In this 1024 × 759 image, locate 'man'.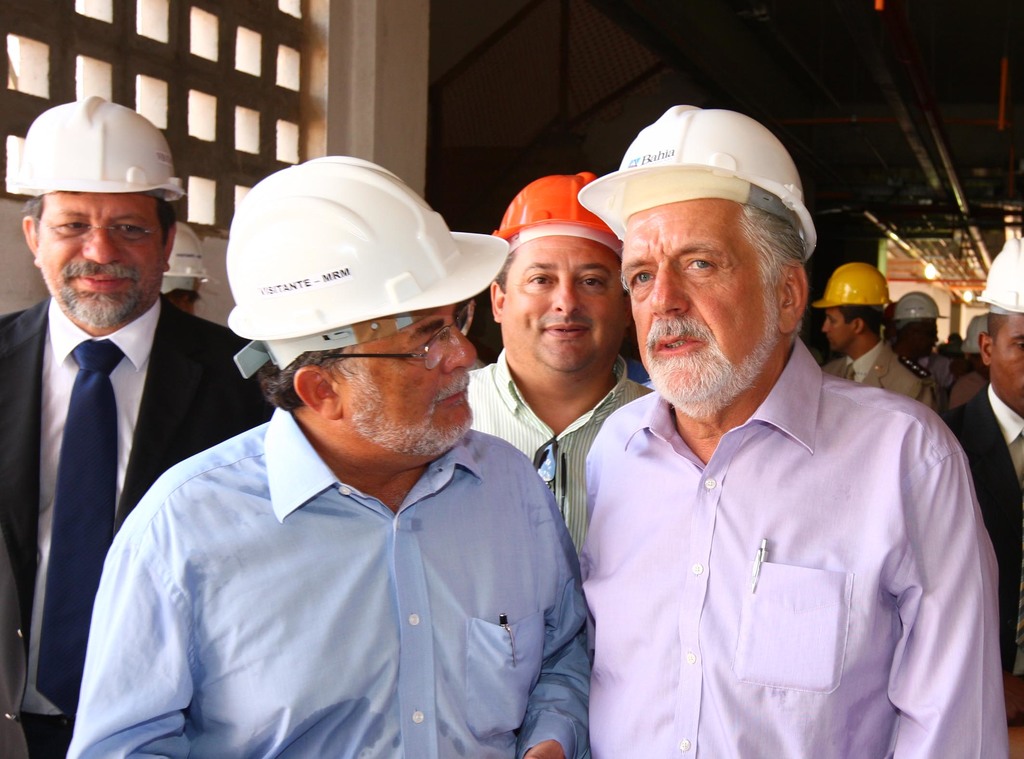
Bounding box: <bbox>813, 260, 935, 408</bbox>.
